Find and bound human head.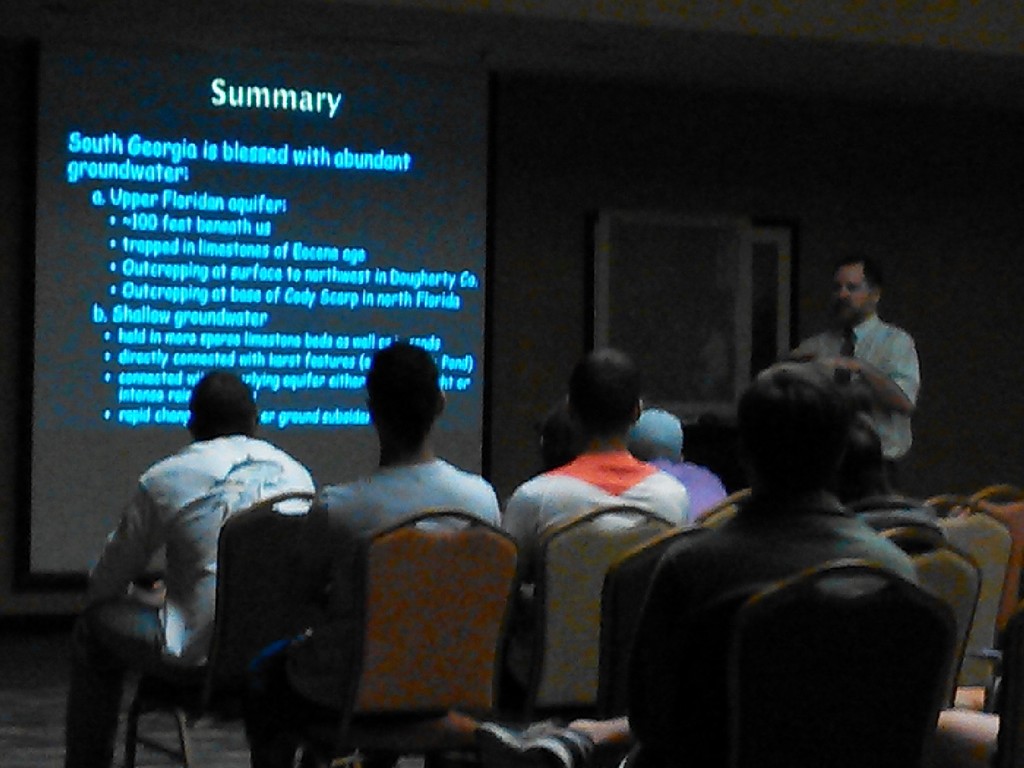
Bound: 186/371/257/439.
